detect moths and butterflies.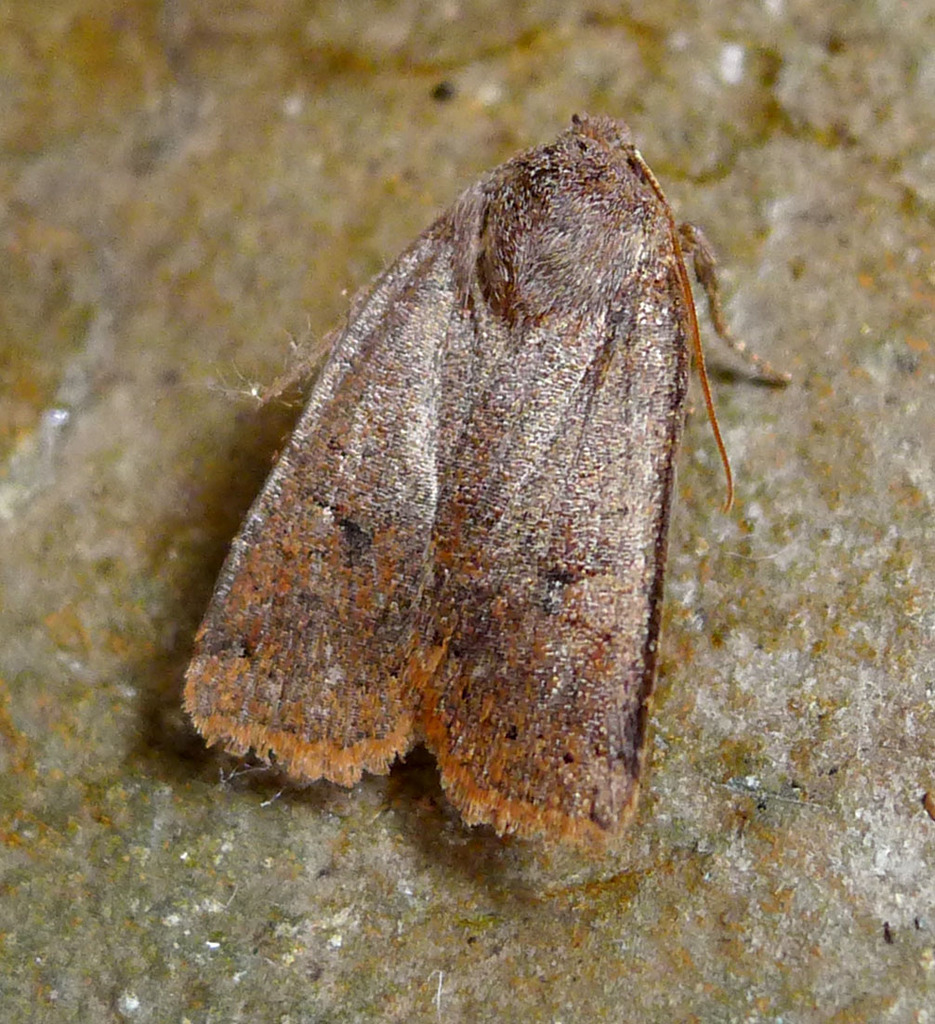
Detected at [180,112,792,853].
